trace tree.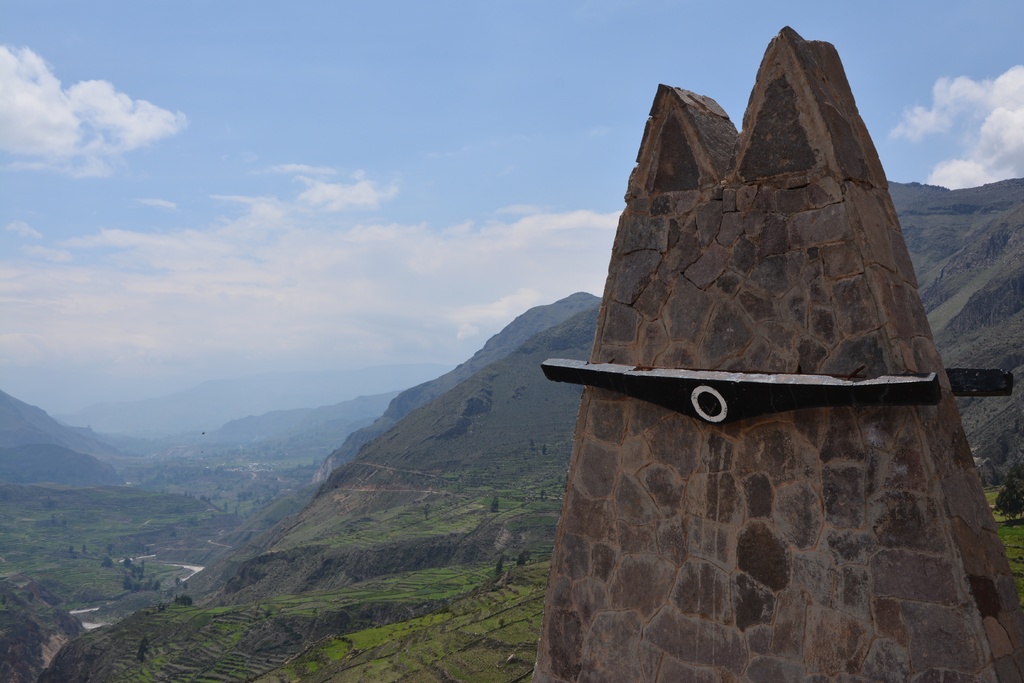
Traced to (left=515, top=548, right=531, bottom=568).
